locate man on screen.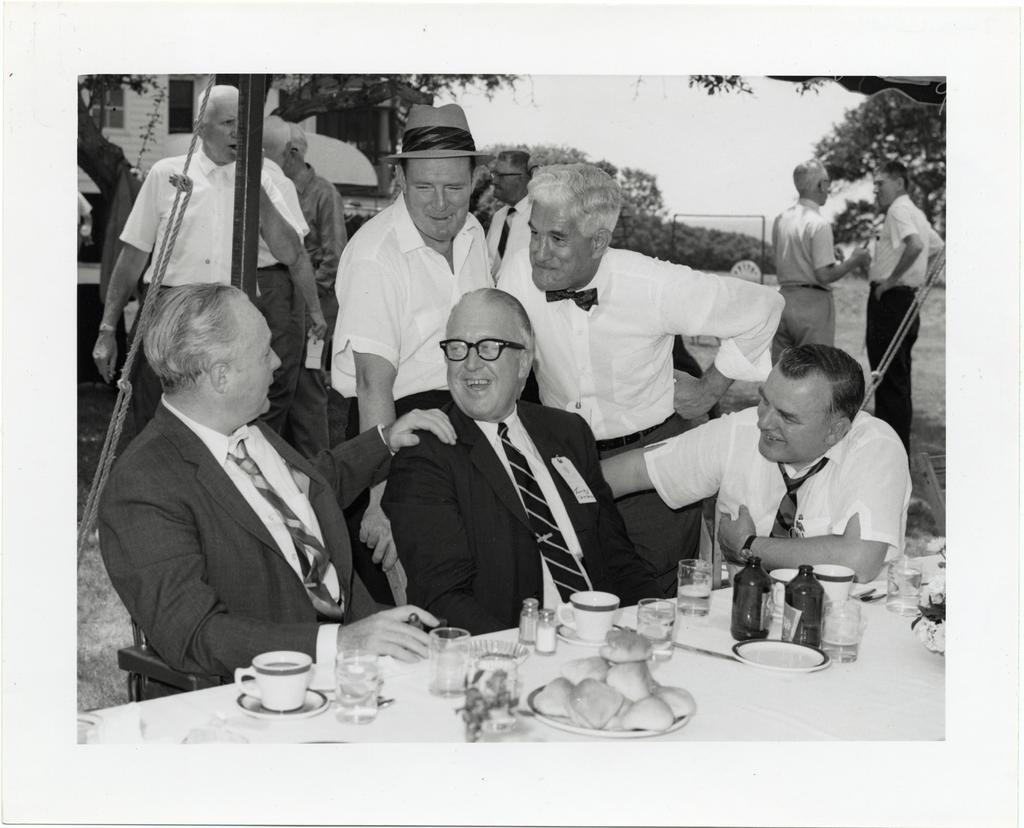
On screen at {"left": 85, "top": 239, "right": 381, "bottom": 713}.
